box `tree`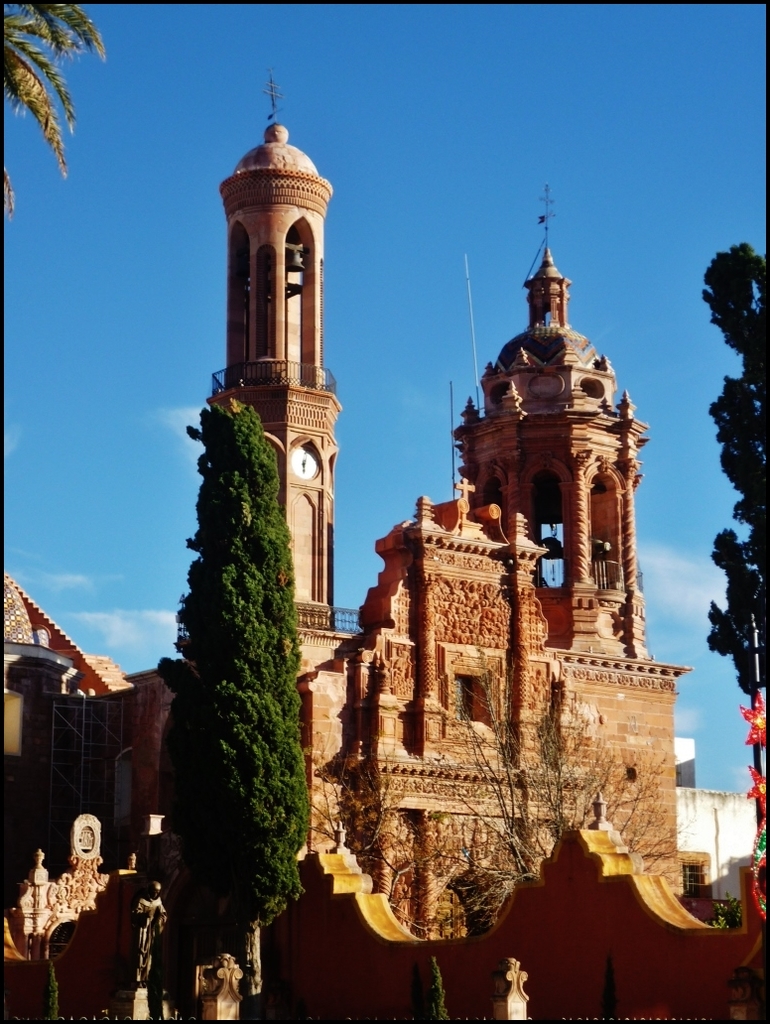
(x1=0, y1=0, x2=114, y2=230)
